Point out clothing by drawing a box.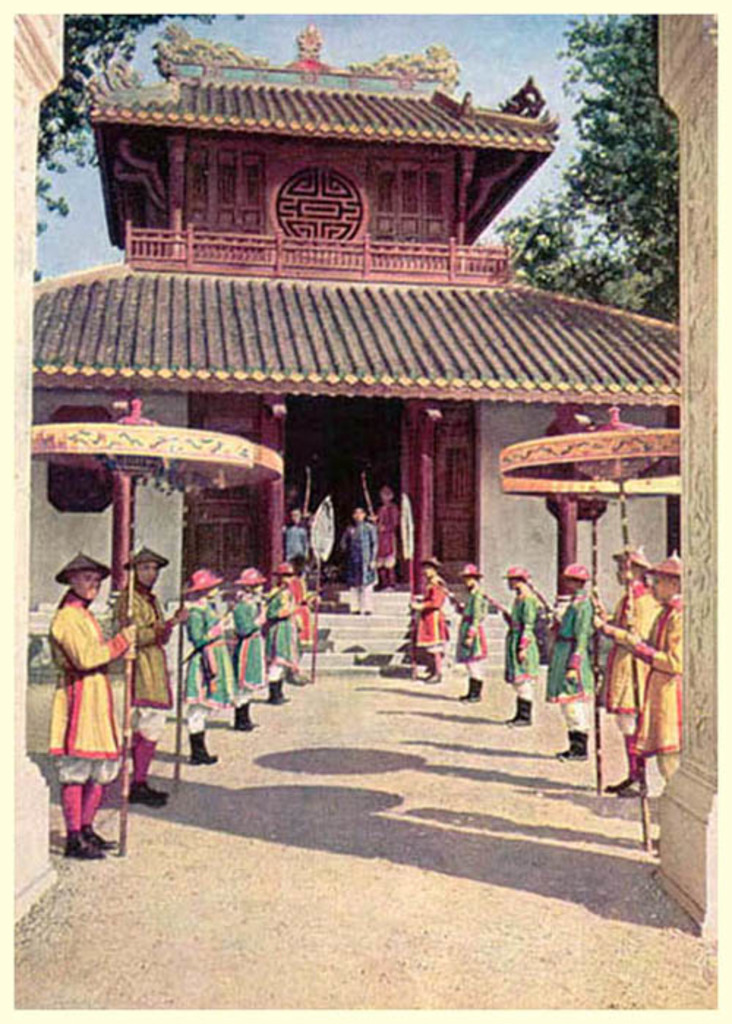
(left=231, top=580, right=278, bottom=699).
